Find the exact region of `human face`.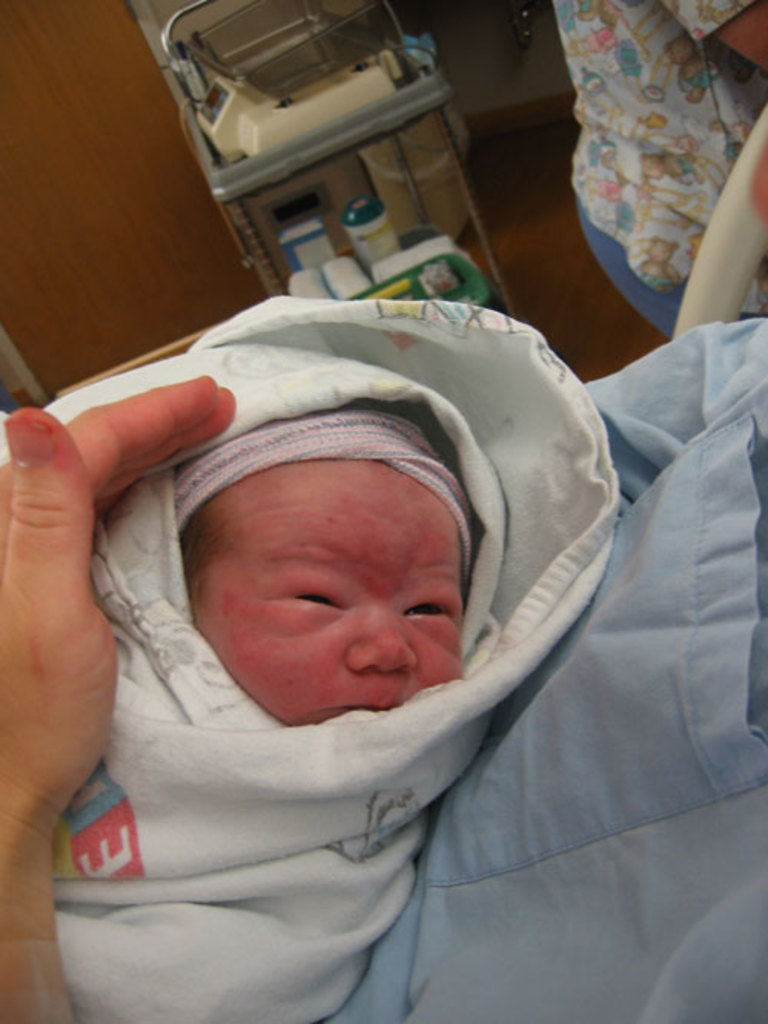
Exact region: box=[197, 465, 464, 729].
